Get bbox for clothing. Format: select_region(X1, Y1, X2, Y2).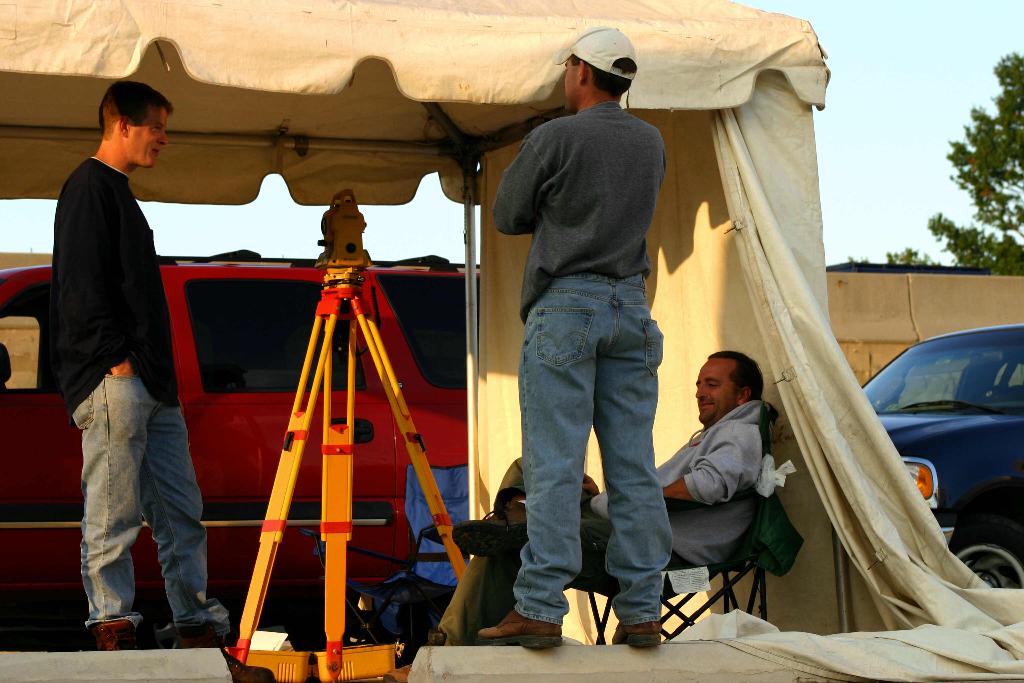
select_region(439, 393, 760, 641).
